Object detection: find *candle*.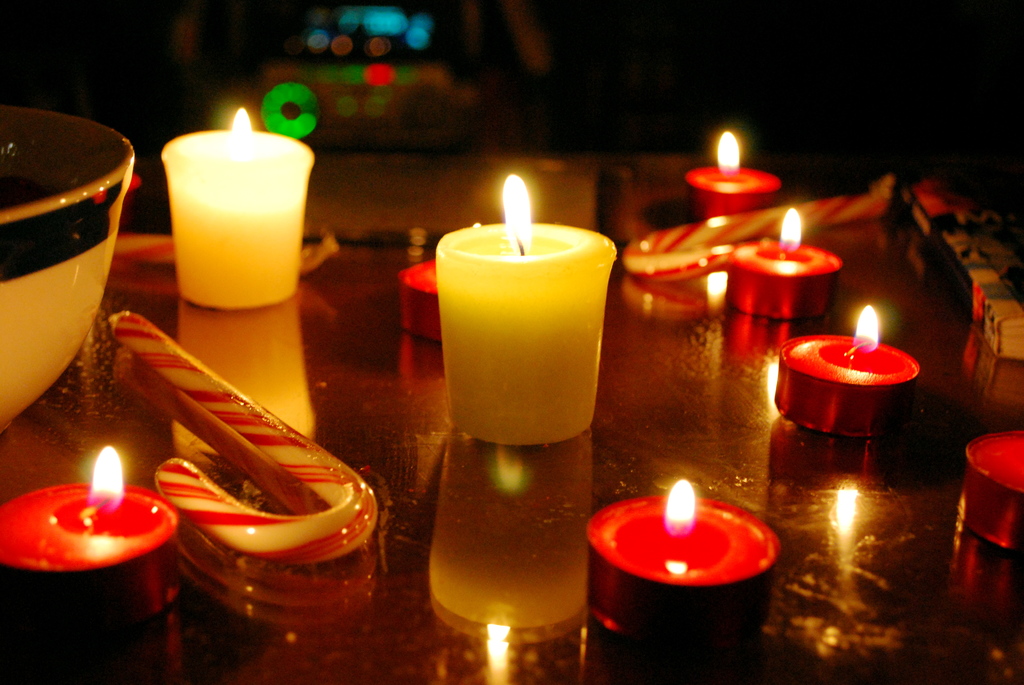
[left=432, top=172, right=620, bottom=446].
